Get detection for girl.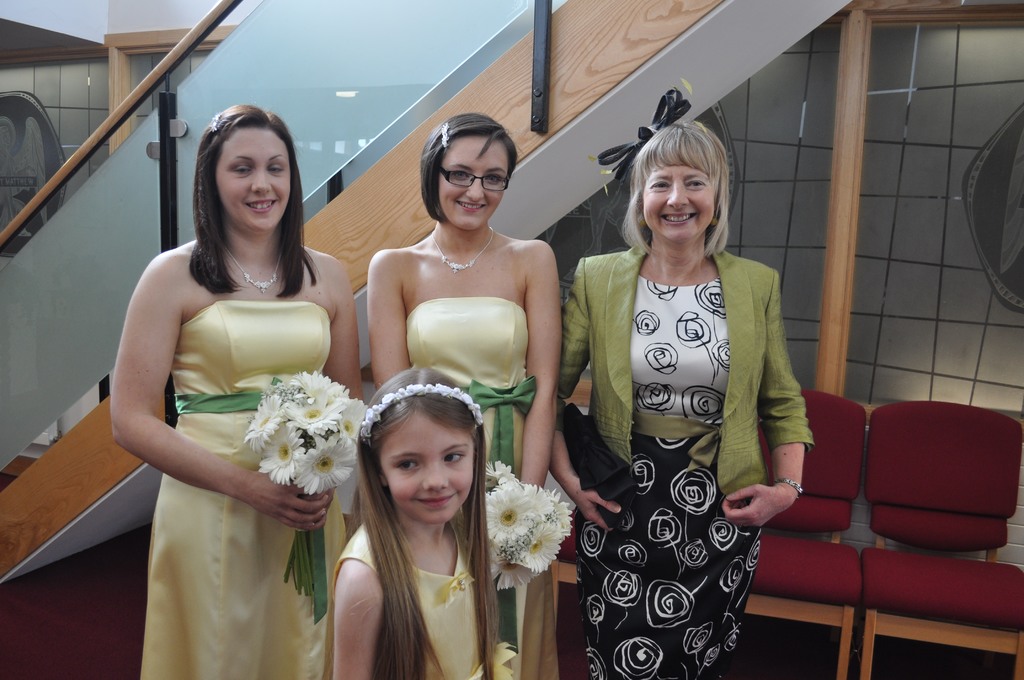
Detection: <region>323, 364, 522, 679</region>.
